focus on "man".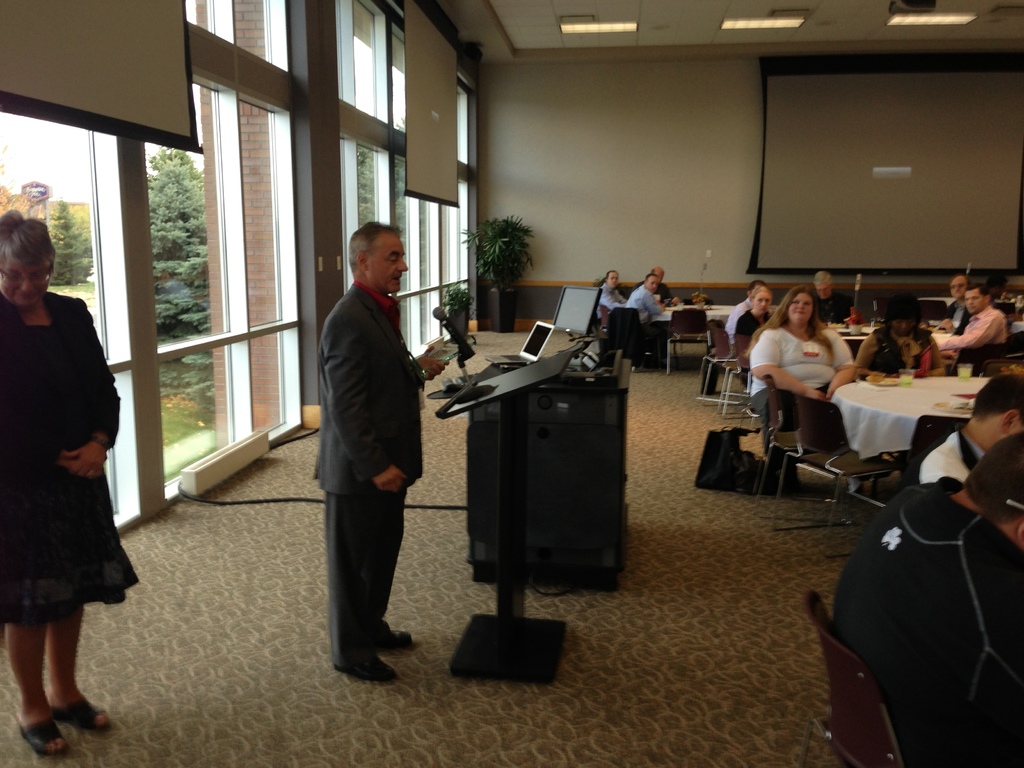
Focused at locate(918, 372, 1023, 483).
